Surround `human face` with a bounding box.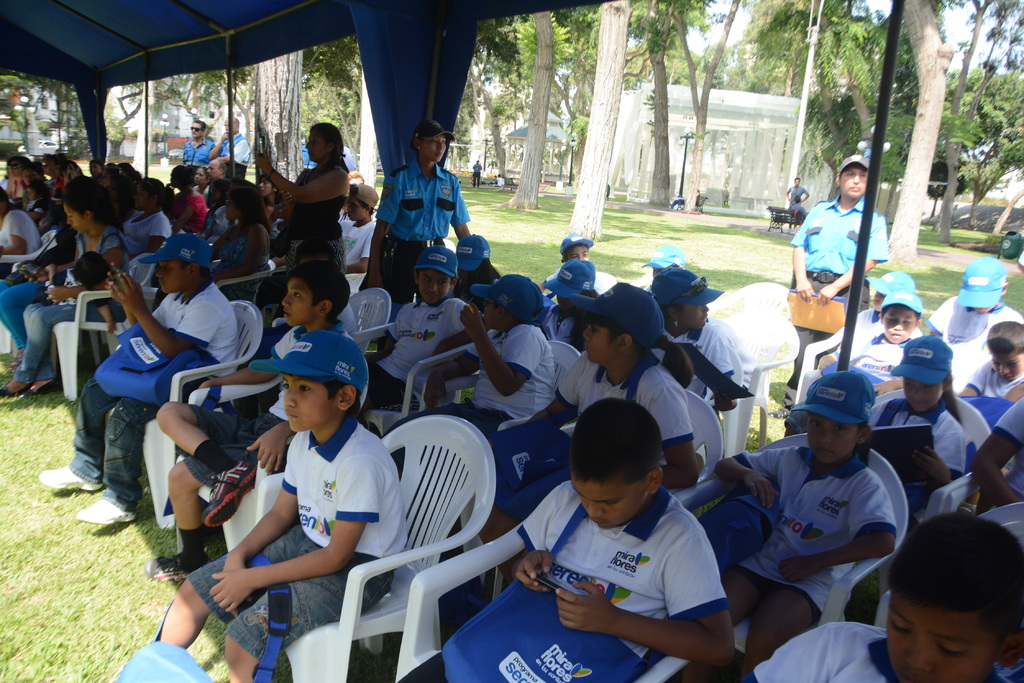
(889, 588, 995, 682).
